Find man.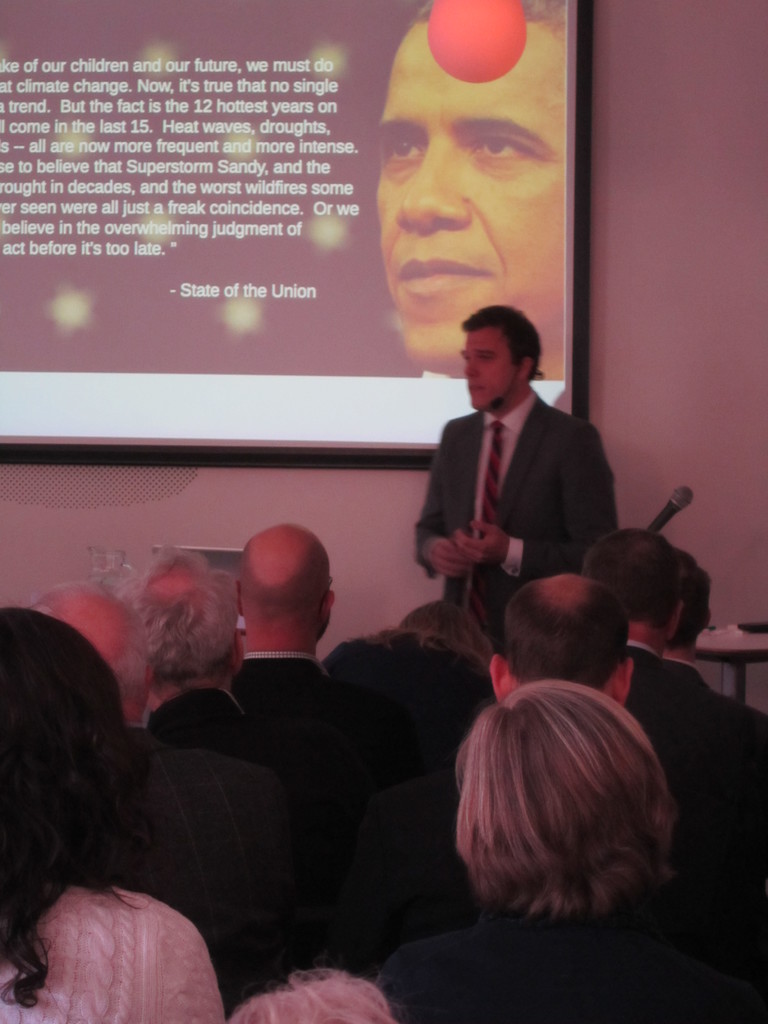
(x1=408, y1=299, x2=645, y2=647).
